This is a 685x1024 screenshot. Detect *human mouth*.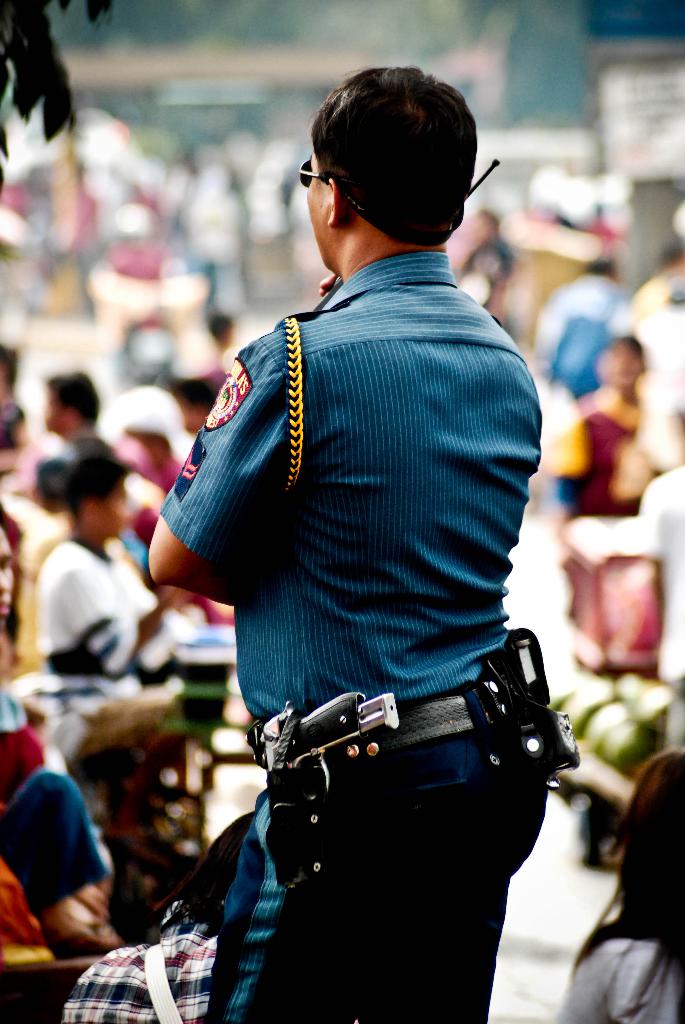
x1=0, y1=600, x2=10, y2=619.
